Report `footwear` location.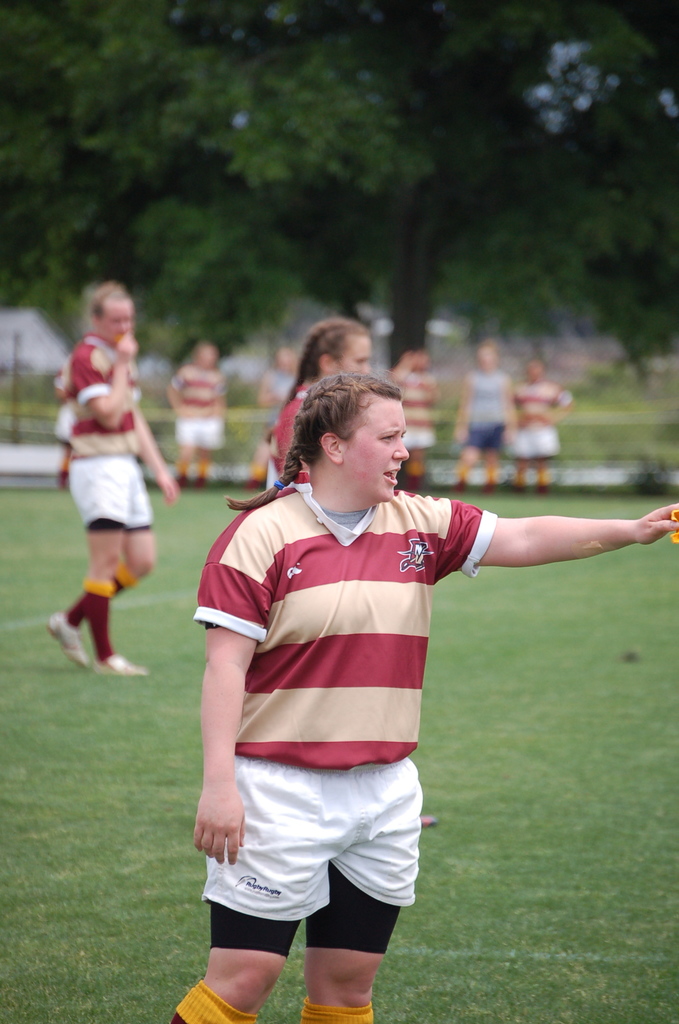
Report: (x1=96, y1=650, x2=143, y2=675).
